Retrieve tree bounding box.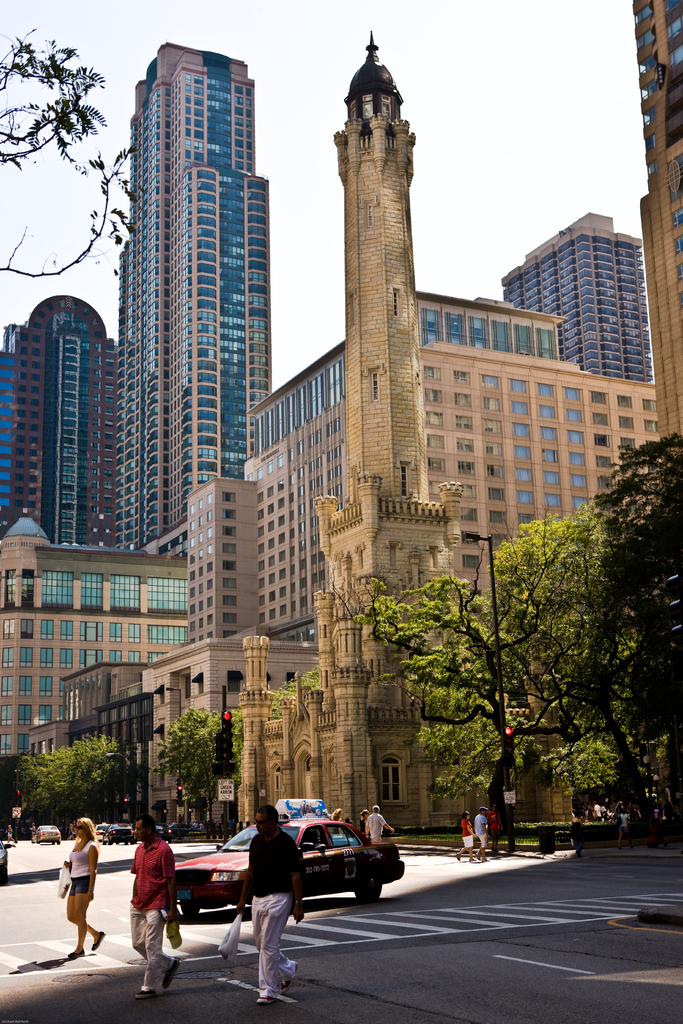
Bounding box: x1=8, y1=729, x2=126, y2=840.
